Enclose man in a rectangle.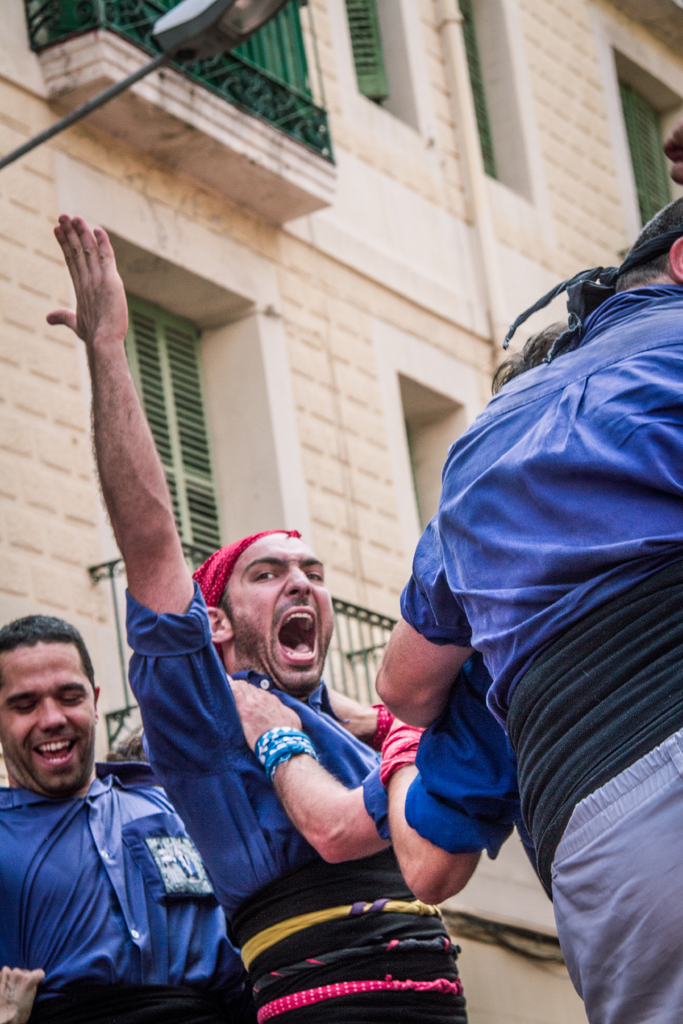
365 193 682 1022.
